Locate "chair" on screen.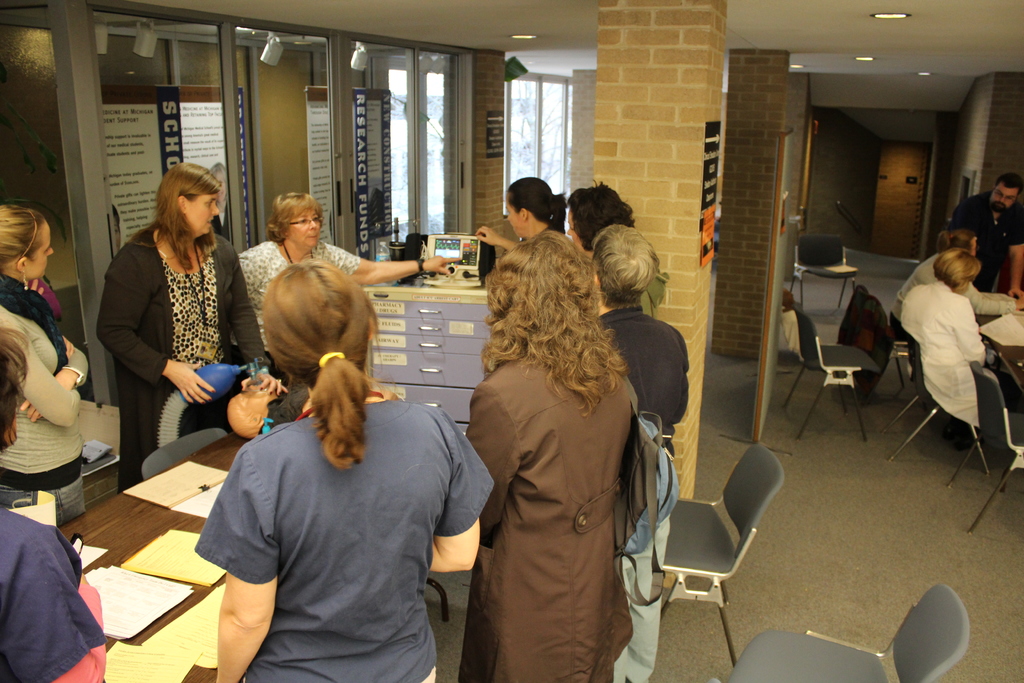
On screen at box(142, 427, 225, 478).
